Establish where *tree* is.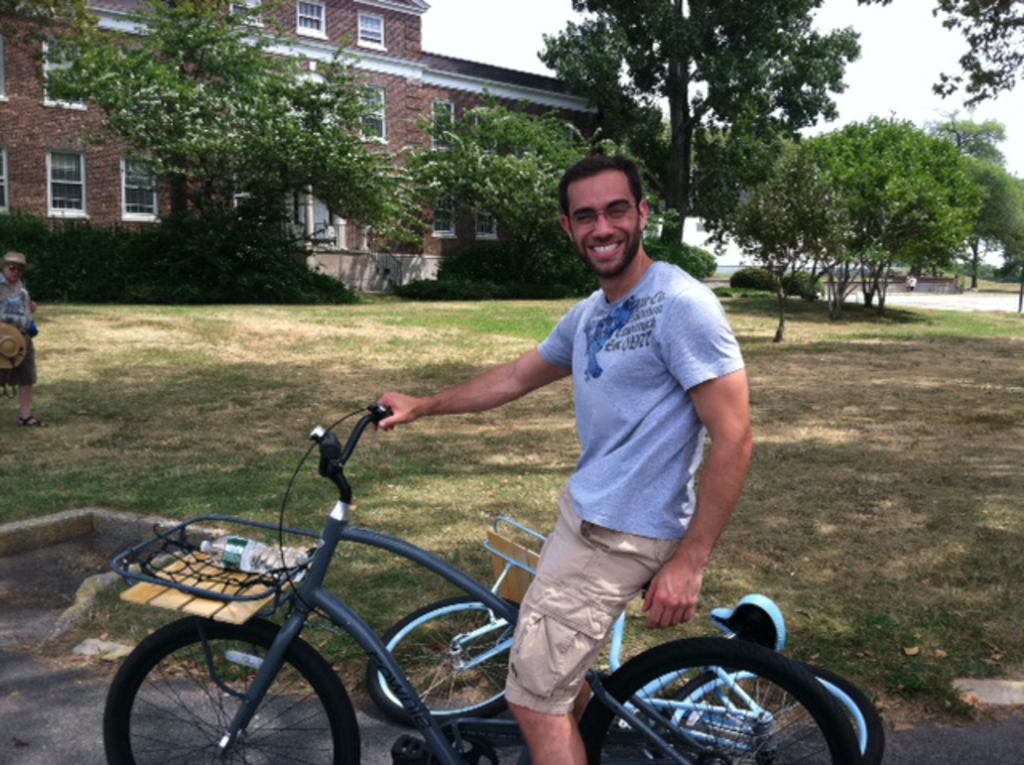
Established at BBox(414, 93, 680, 296).
